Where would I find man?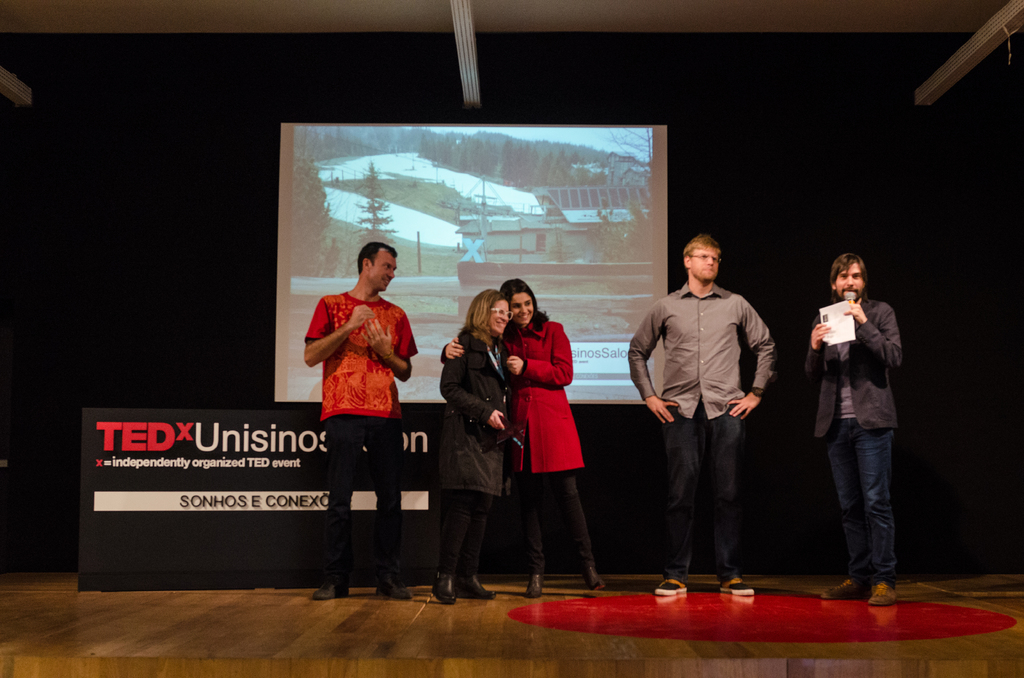
At l=631, t=232, r=779, b=585.
